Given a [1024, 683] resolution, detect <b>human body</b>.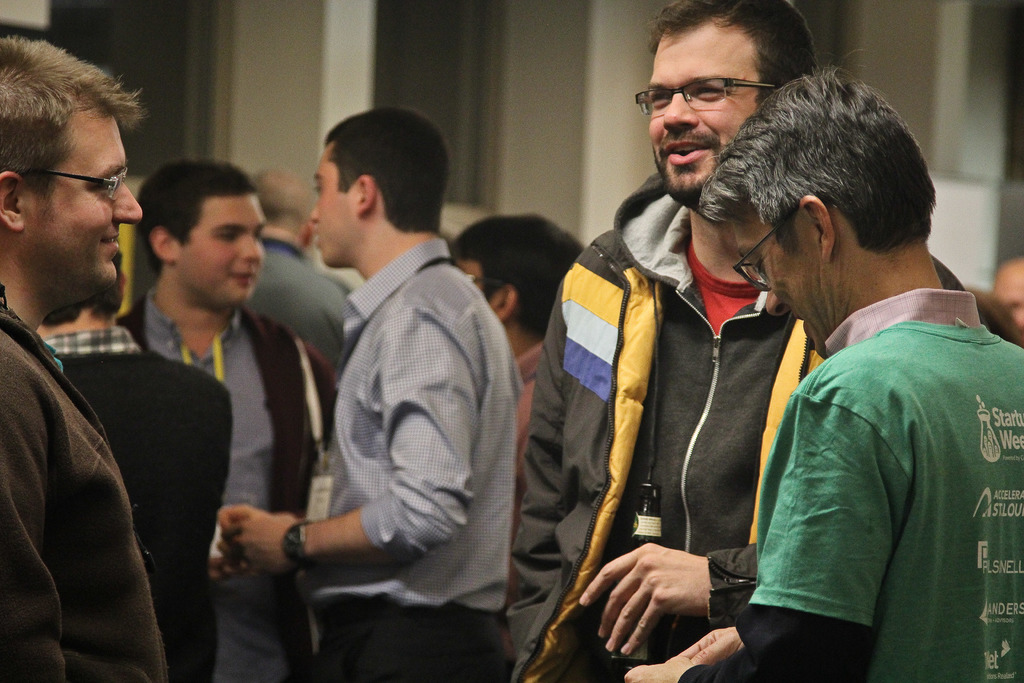
x1=118, y1=288, x2=343, y2=682.
